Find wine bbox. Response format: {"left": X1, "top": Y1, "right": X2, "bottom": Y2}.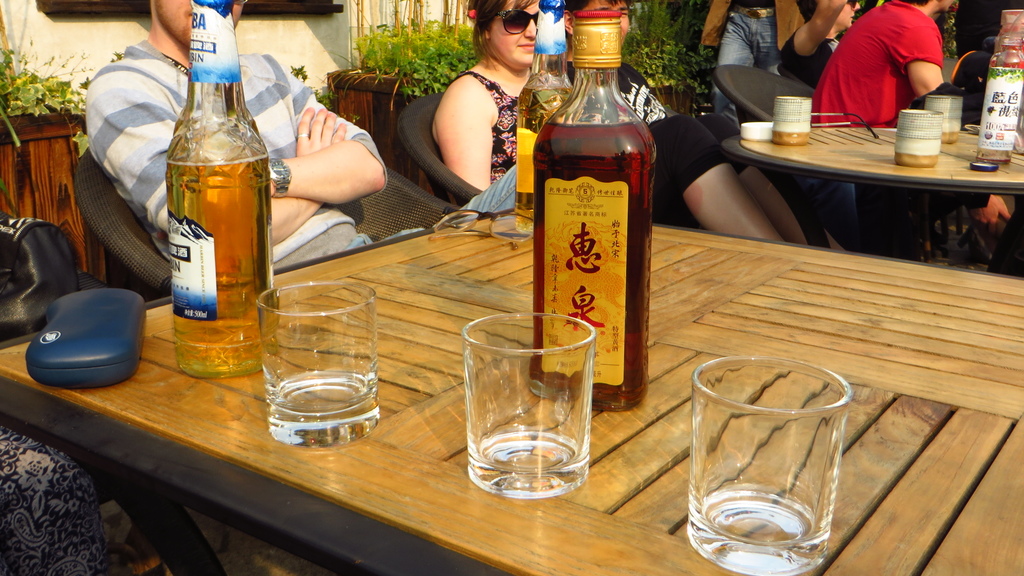
{"left": 465, "top": 318, "right": 603, "bottom": 498}.
